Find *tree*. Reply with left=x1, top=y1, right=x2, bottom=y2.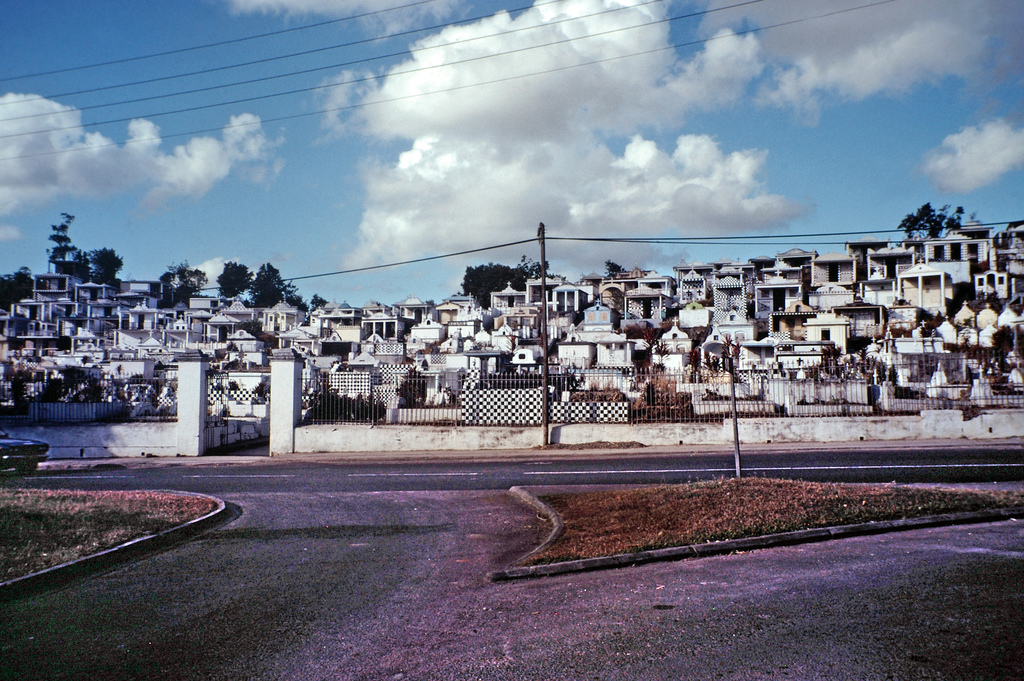
left=286, top=288, right=308, bottom=314.
